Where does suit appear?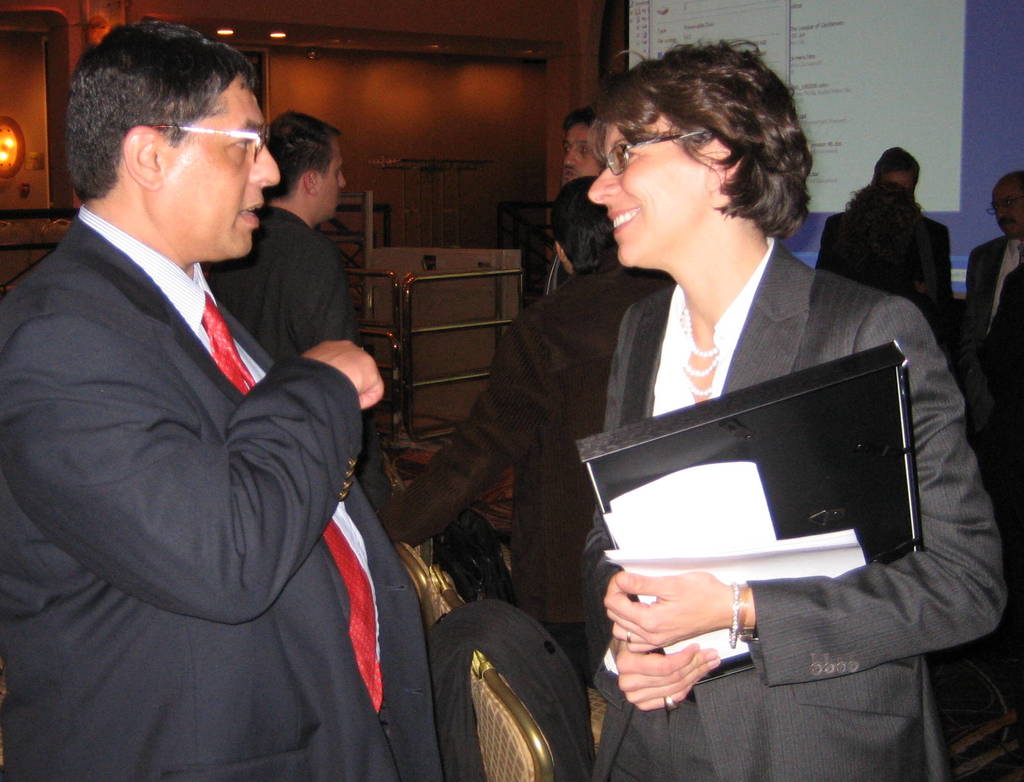
Appears at [377,261,671,705].
